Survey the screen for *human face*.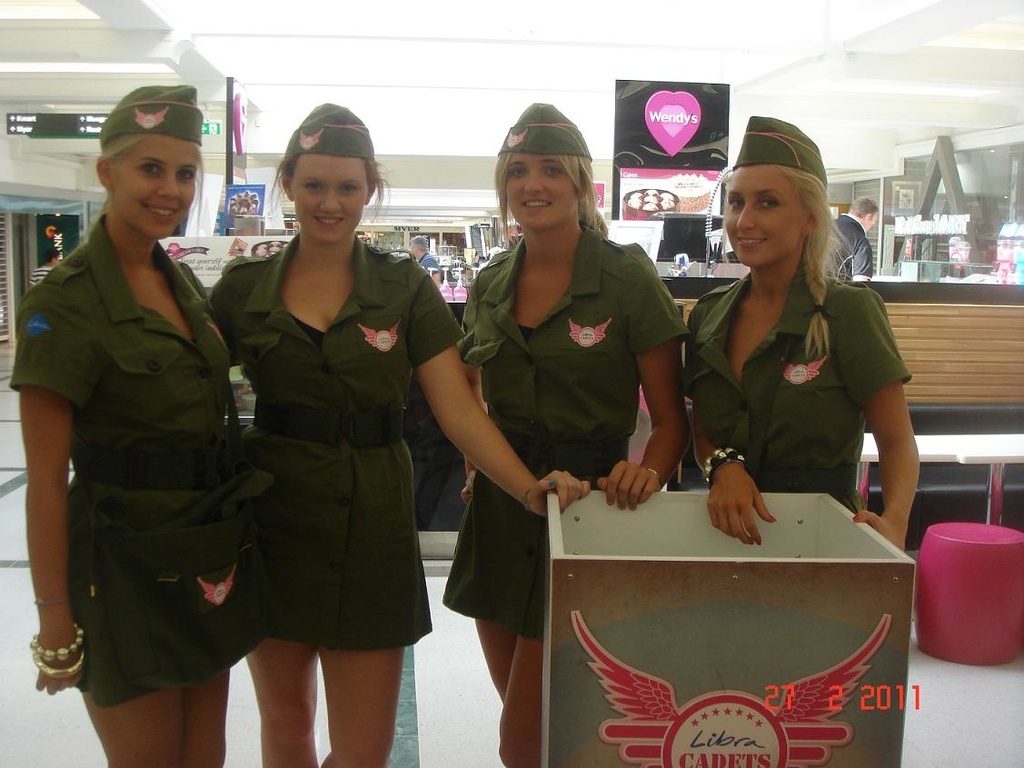
Survey found: 724,165,808,267.
